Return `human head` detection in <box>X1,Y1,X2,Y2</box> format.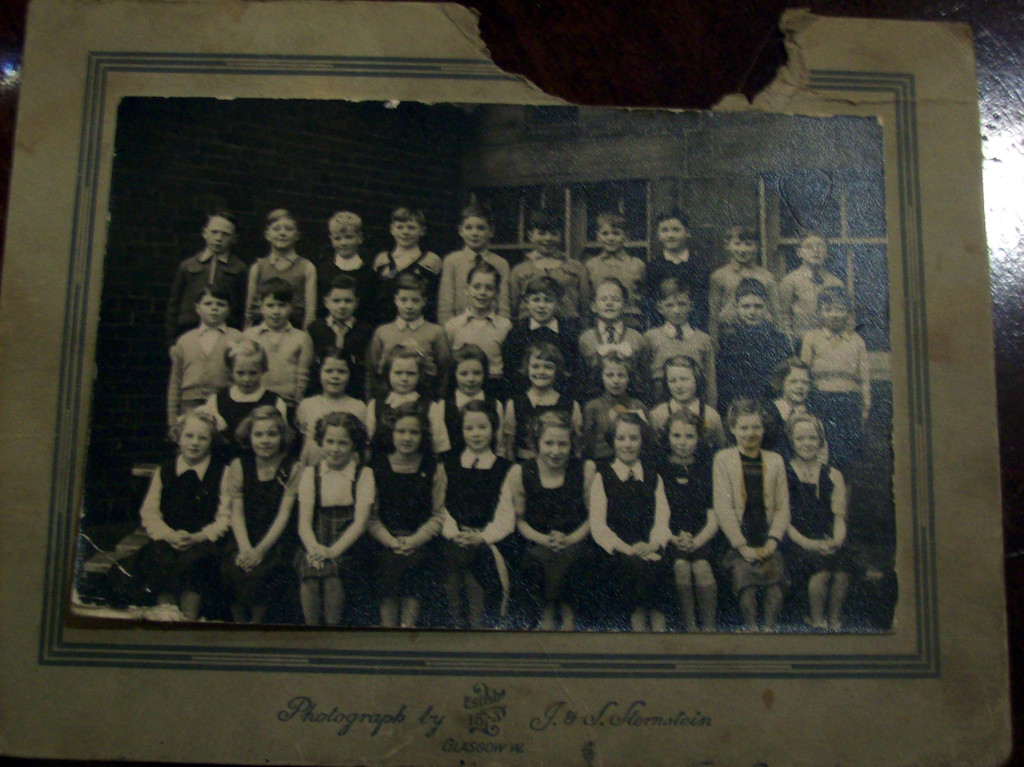
<box>390,212,426,245</box>.
